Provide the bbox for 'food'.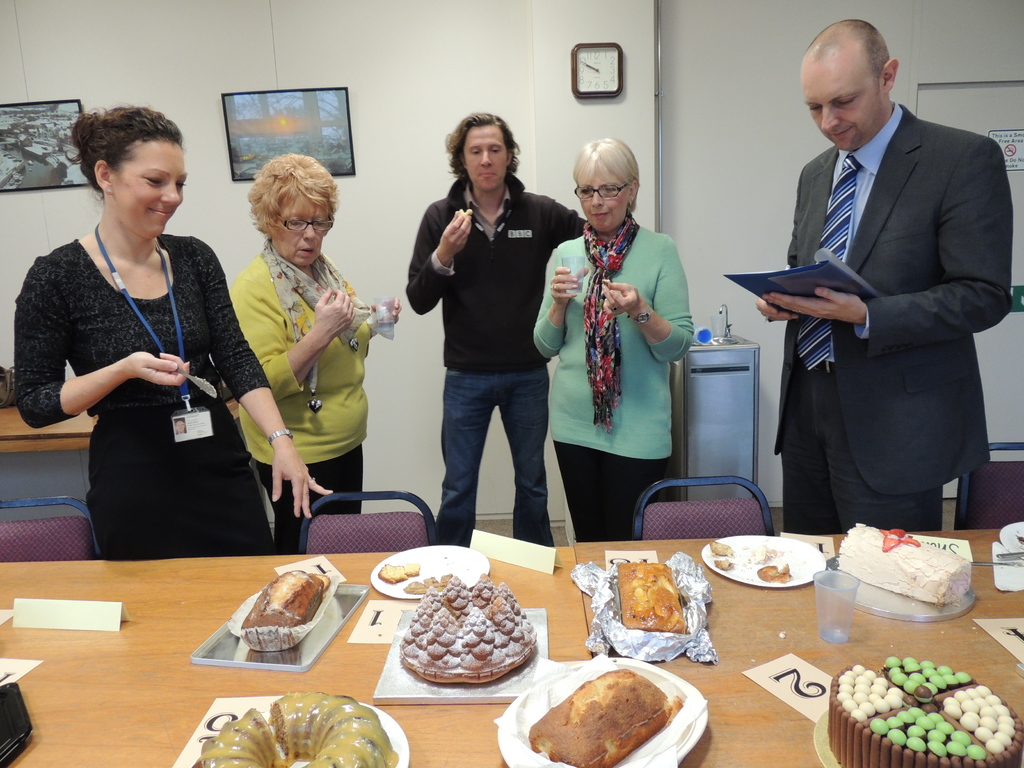
{"left": 873, "top": 677, "right": 889, "bottom": 689}.
